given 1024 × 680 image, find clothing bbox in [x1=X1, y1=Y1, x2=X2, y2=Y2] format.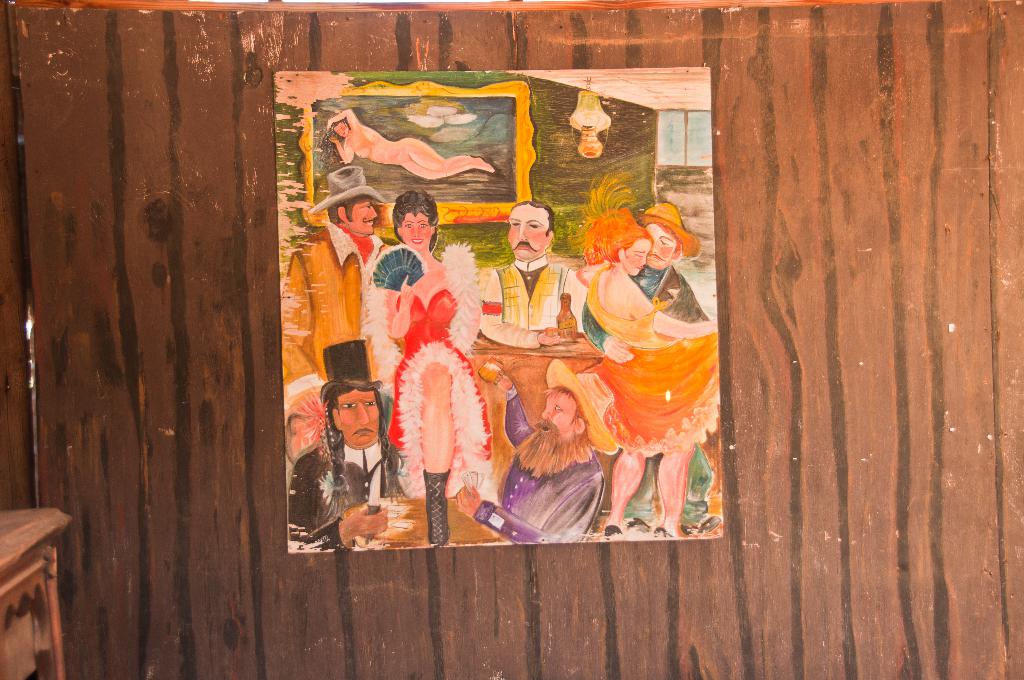
[x1=472, y1=385, x2=605, y2=546].
